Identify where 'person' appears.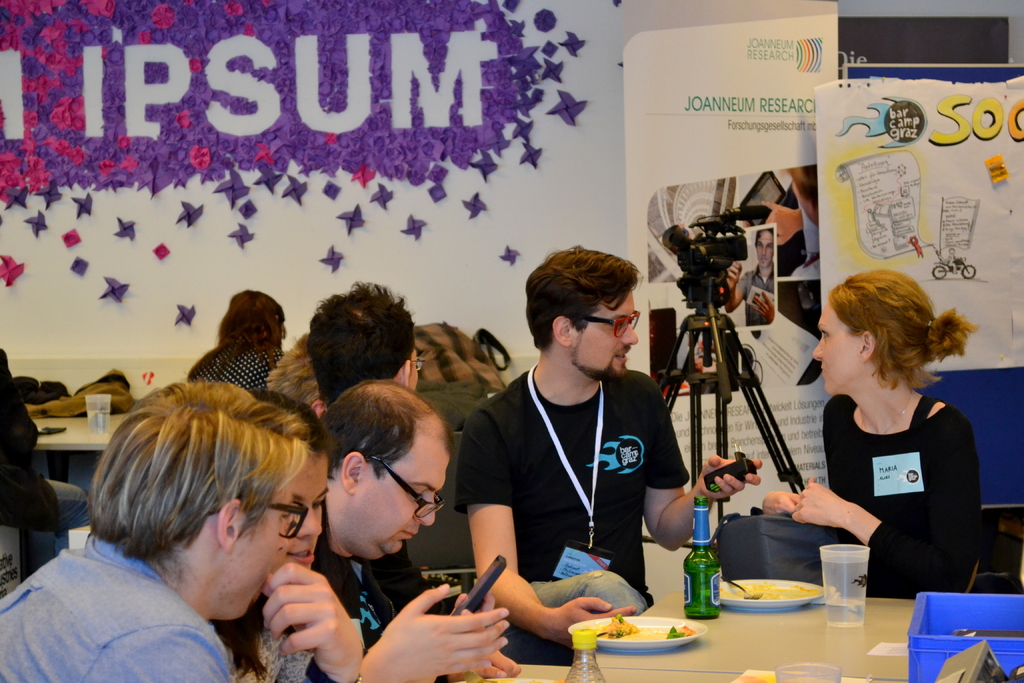
Appears at 725:231:776:328.
